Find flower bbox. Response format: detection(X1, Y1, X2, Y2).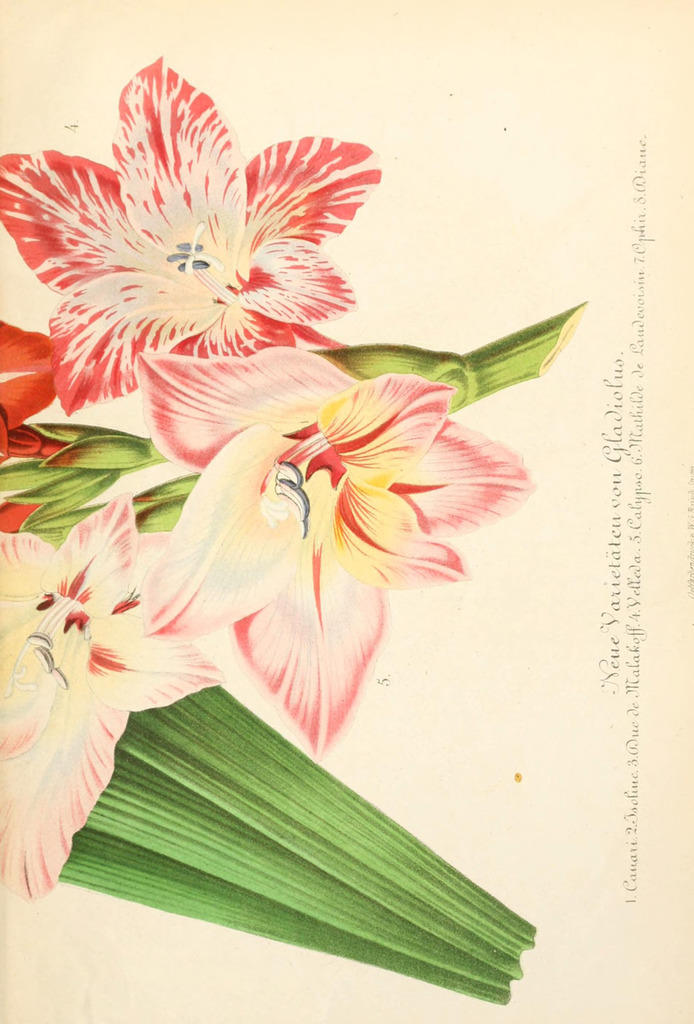
detection(0, 68, 428, 408).
